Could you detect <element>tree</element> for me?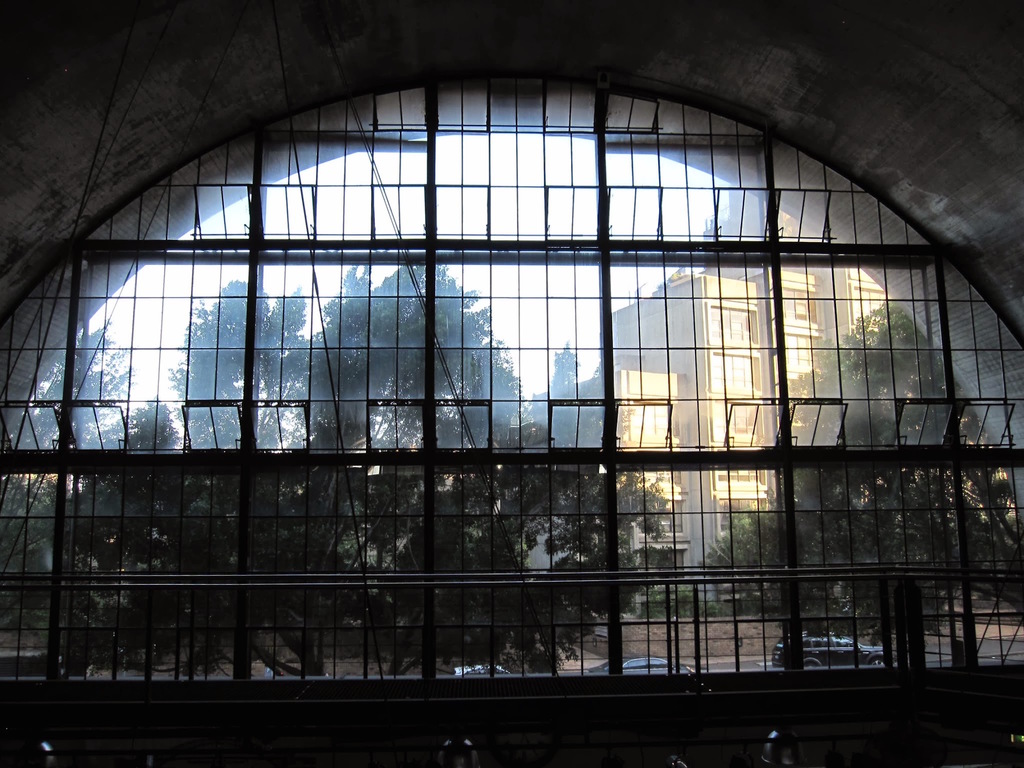
Detection result: 172/278/311/671.
